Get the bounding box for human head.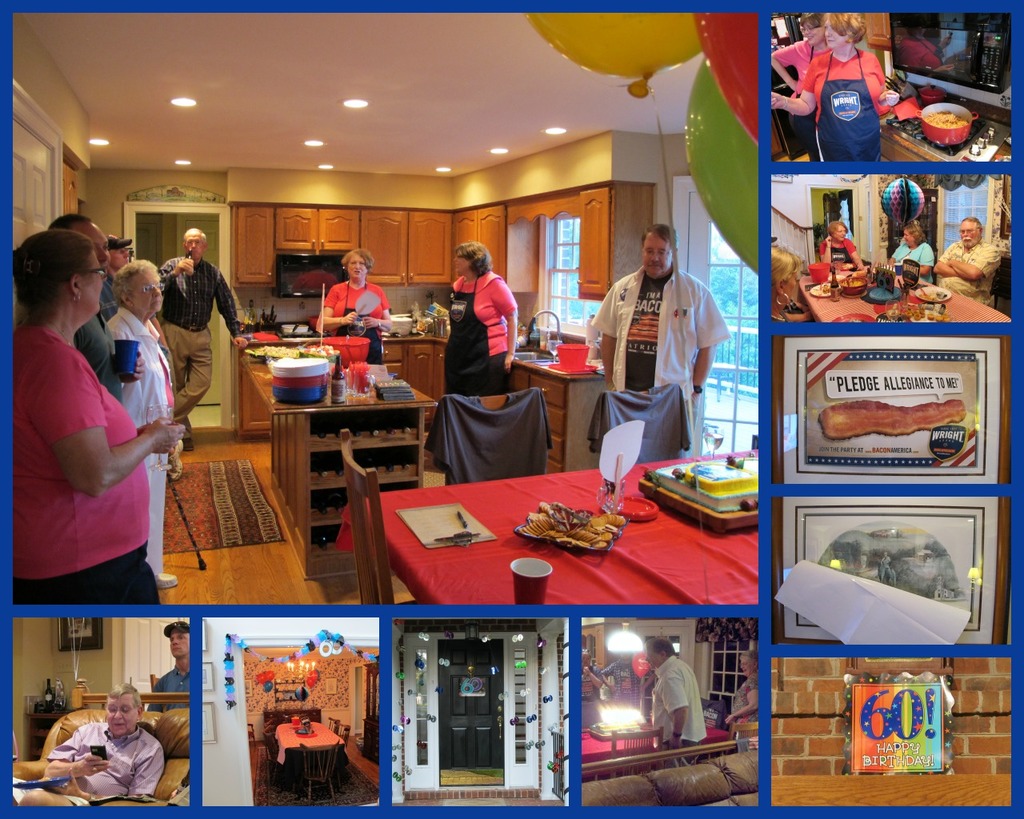
Rect(105, 683, 145, 737).
